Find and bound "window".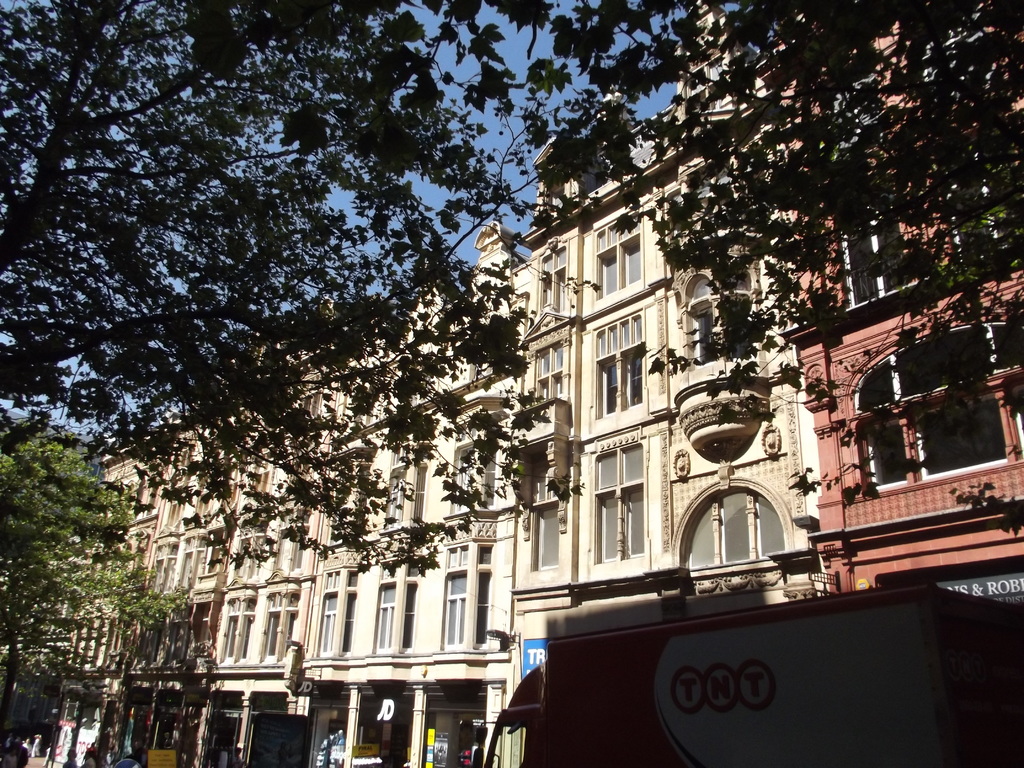
Bound: <bbox>589, 204, 650, 309</bbox>.
